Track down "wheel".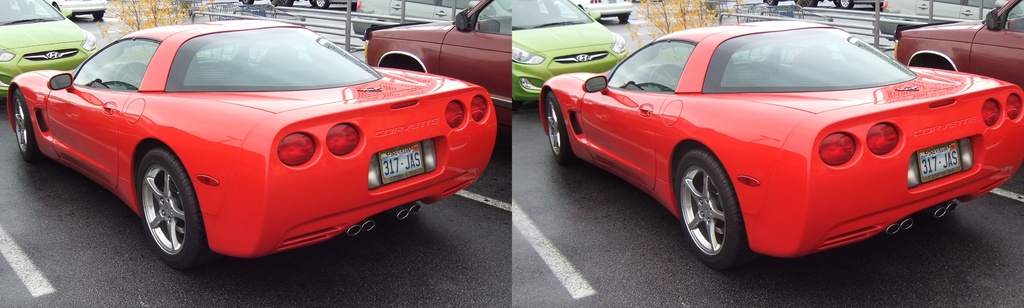
Tracked to {"left": 806, "top": 0, "right": 817, "bottom": 6}.
